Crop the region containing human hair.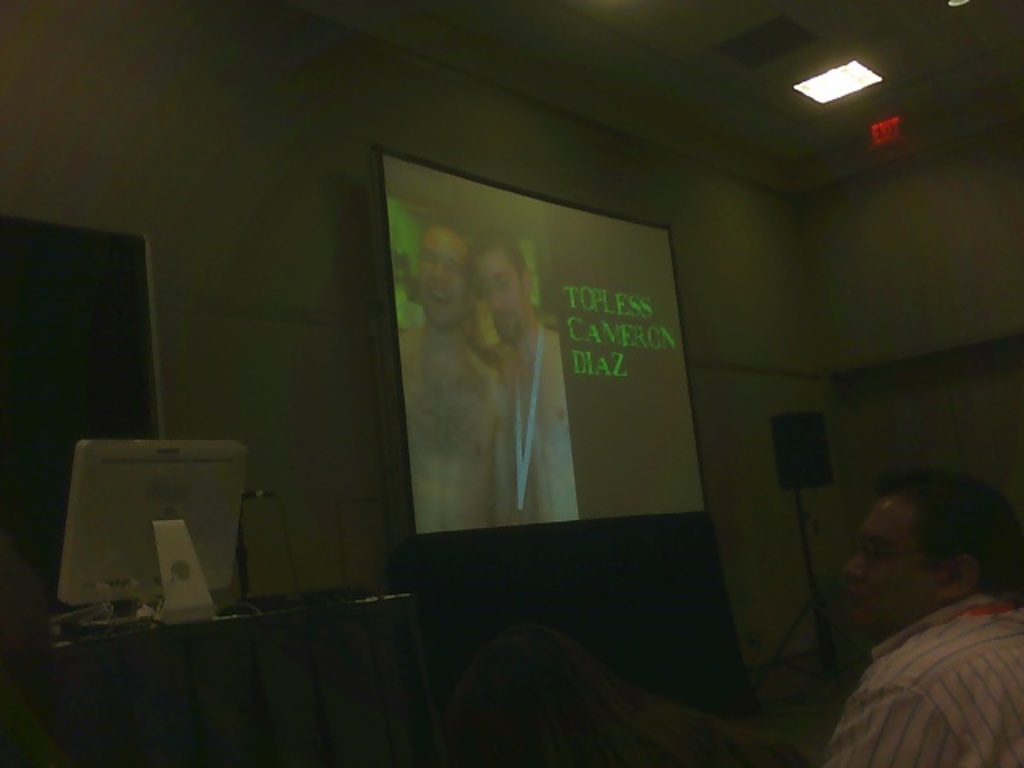
Crop region: [475,226,536,301].
